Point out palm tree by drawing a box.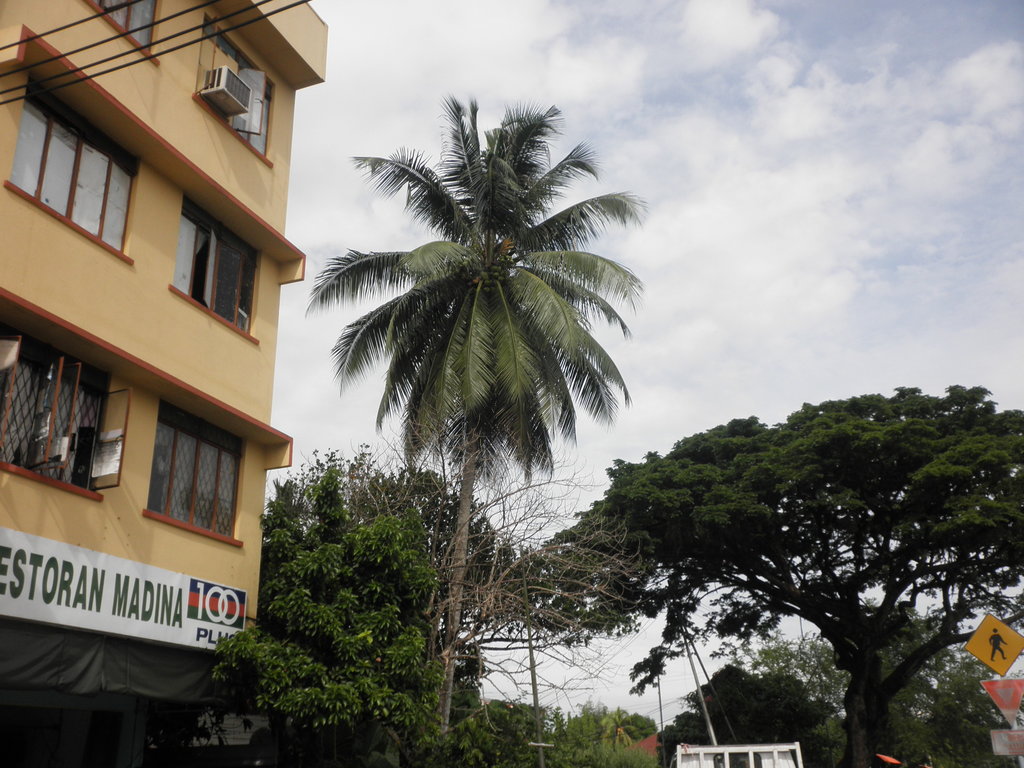
[left=337, top=103, right=623, bottom=700].
